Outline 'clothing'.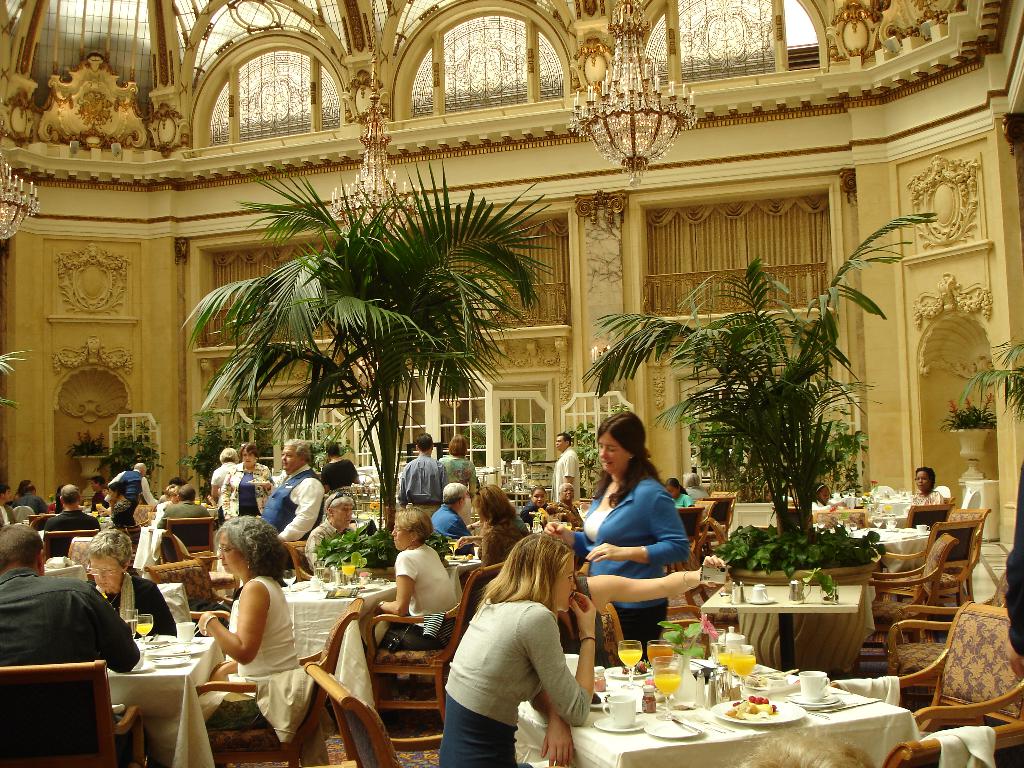
Outline: select_region(445, 454, 480, 495).
